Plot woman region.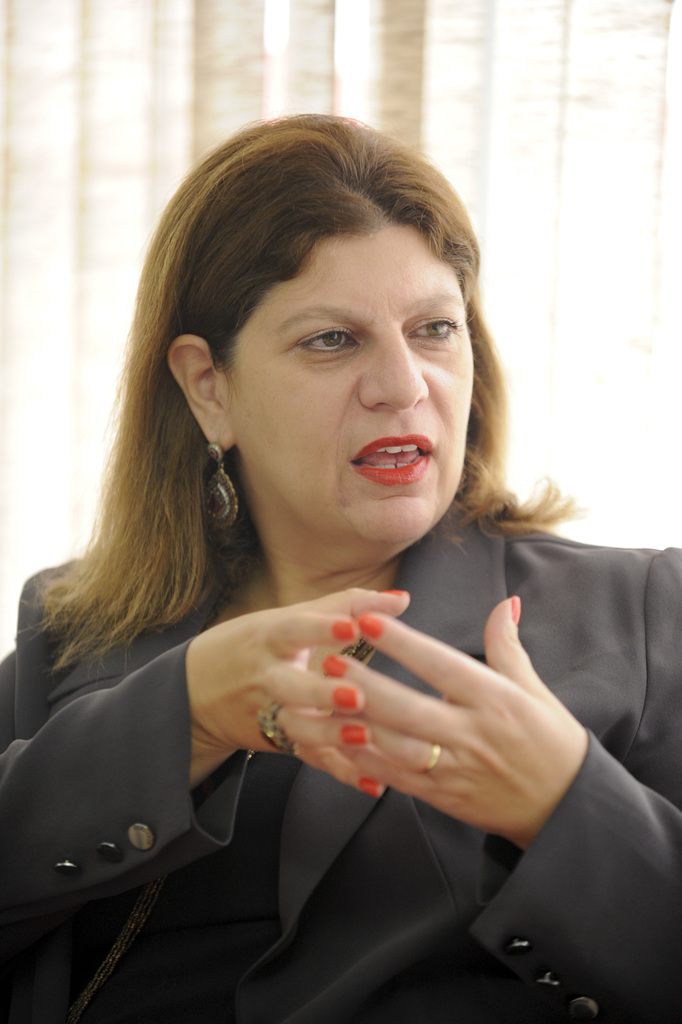
Plotted at locate(31, 125, 593, 1011).
